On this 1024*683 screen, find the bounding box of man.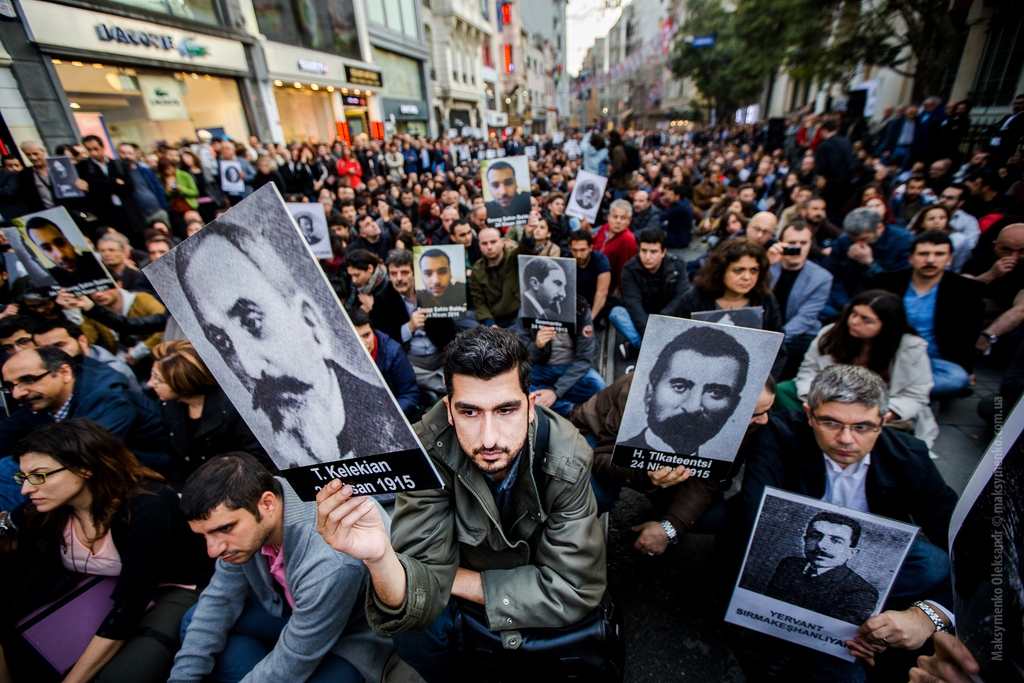
Bounding box: <region>925, 158, 952, 192</region>.
